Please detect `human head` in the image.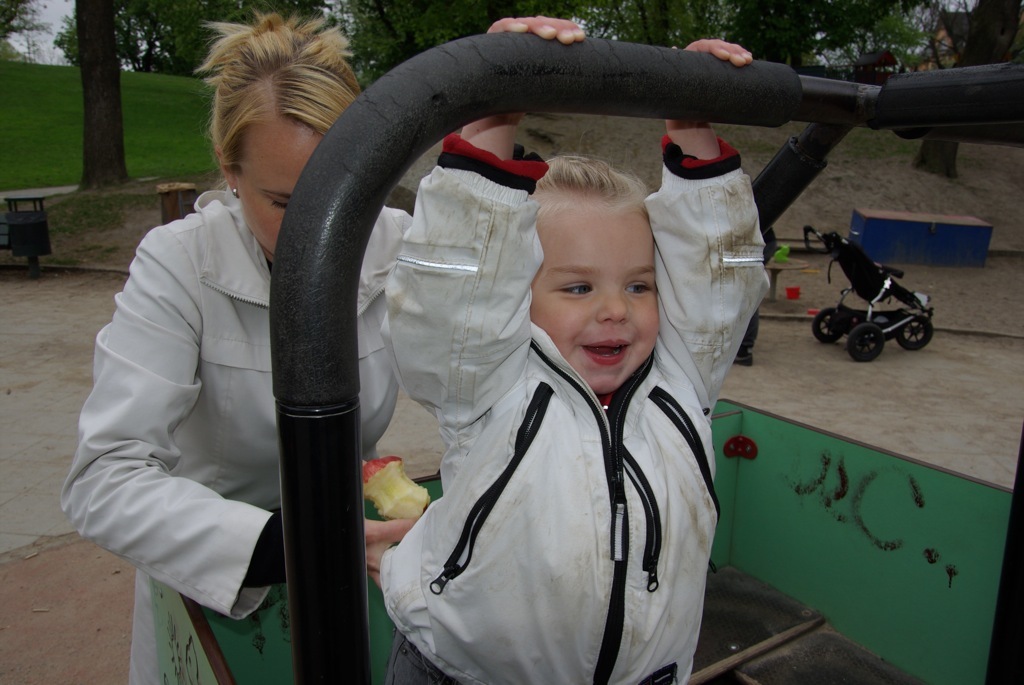
bbox=(515, 129, 673, 389).
